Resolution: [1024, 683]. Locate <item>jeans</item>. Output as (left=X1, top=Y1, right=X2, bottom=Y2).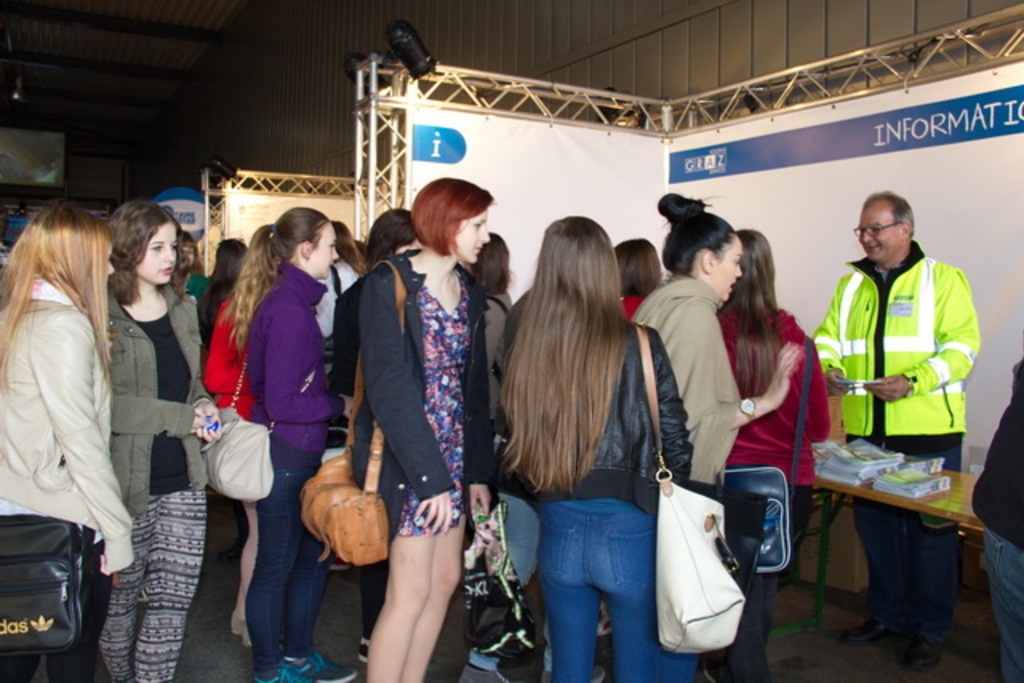
(left=536, top=496, right=698, bottom=681).
